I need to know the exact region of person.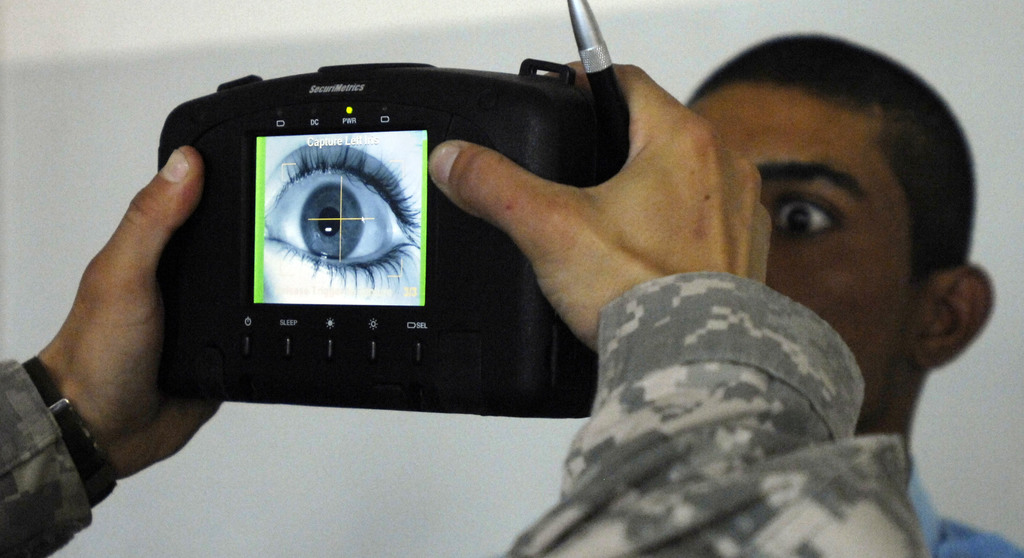
Region: (687,27,1023,557).
